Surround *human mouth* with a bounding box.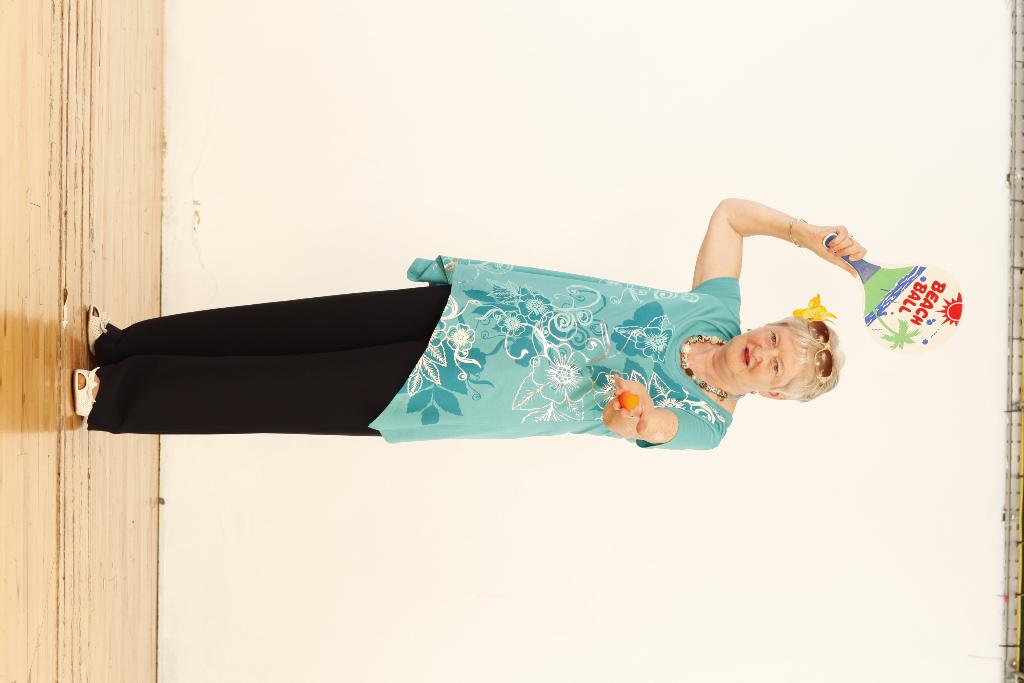
(743, 345, 749, 367).
